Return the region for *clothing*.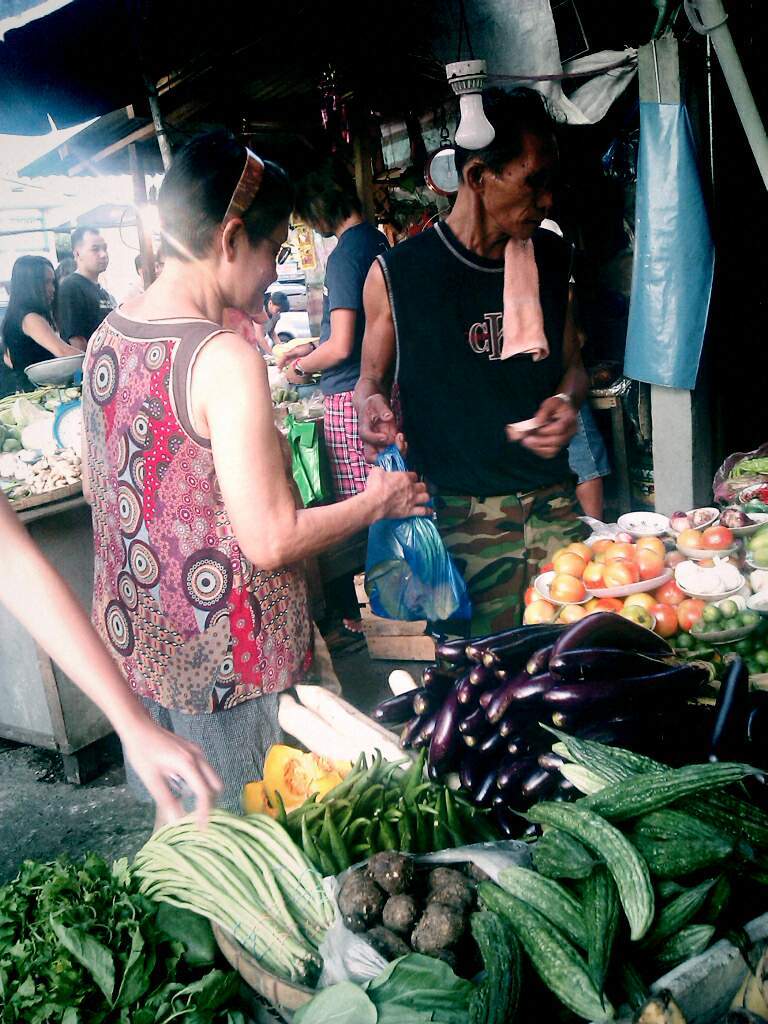
Rect(377, 219, 602, 620).
